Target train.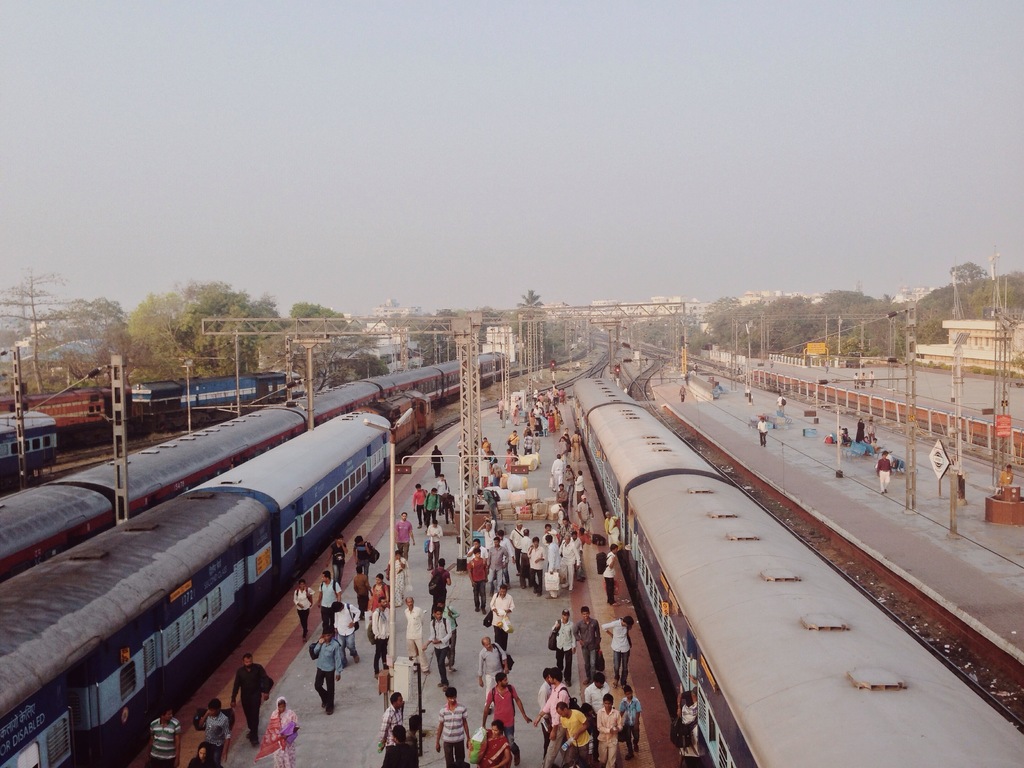
Target region: bbox(0, 408, 60, 477).
